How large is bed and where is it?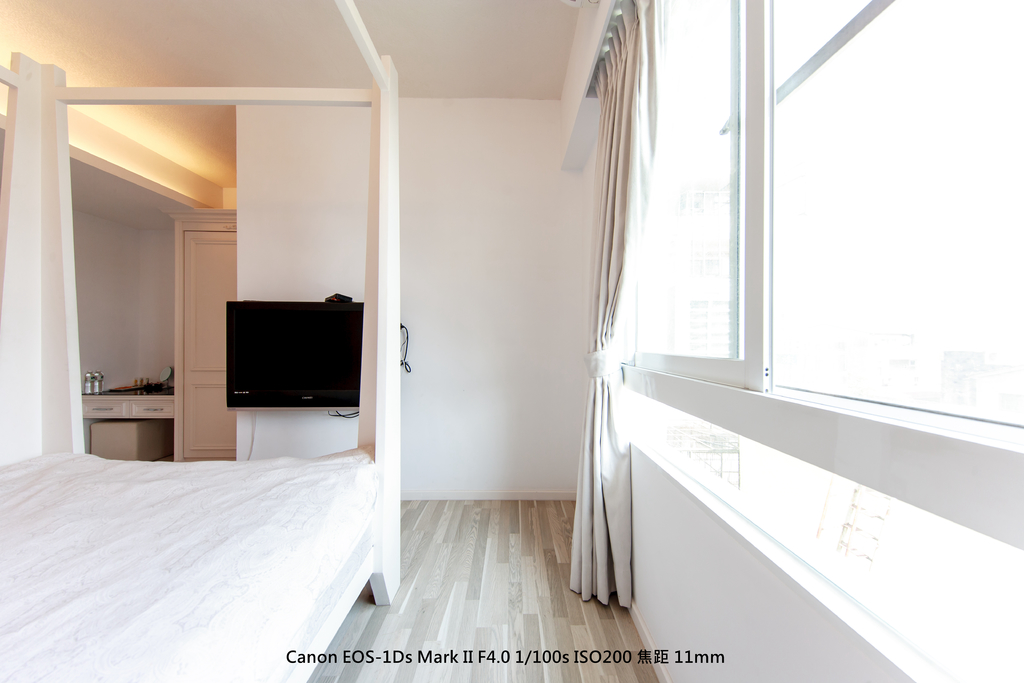
Bounding box: bbox=(0, 0, 403, 682).
